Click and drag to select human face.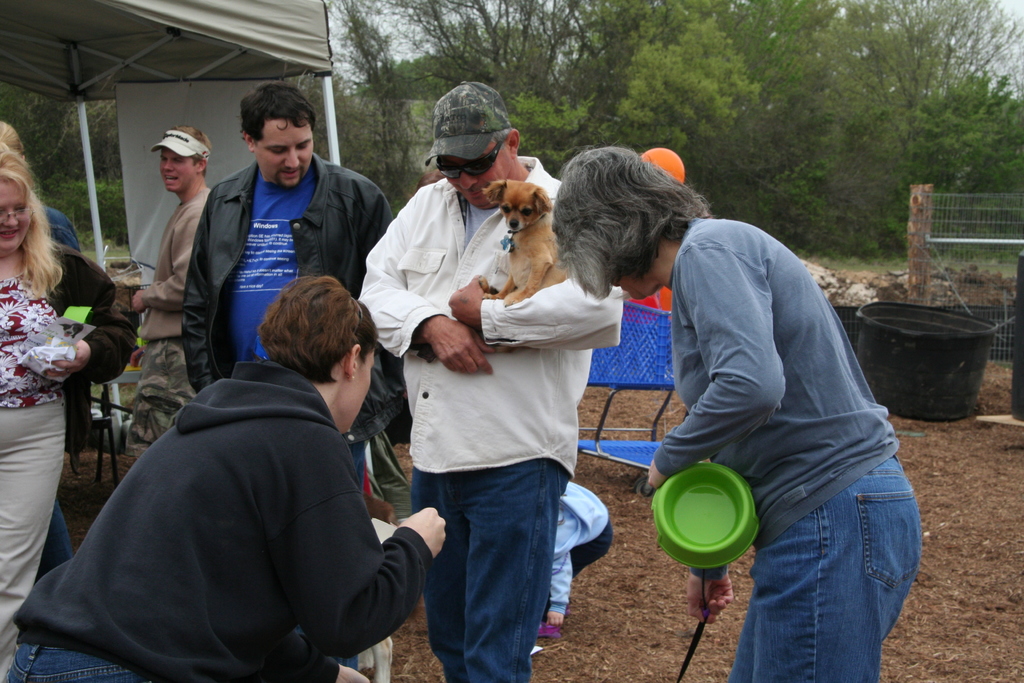
Selection: x1=0, y1=183, x2=33, y2=249.
